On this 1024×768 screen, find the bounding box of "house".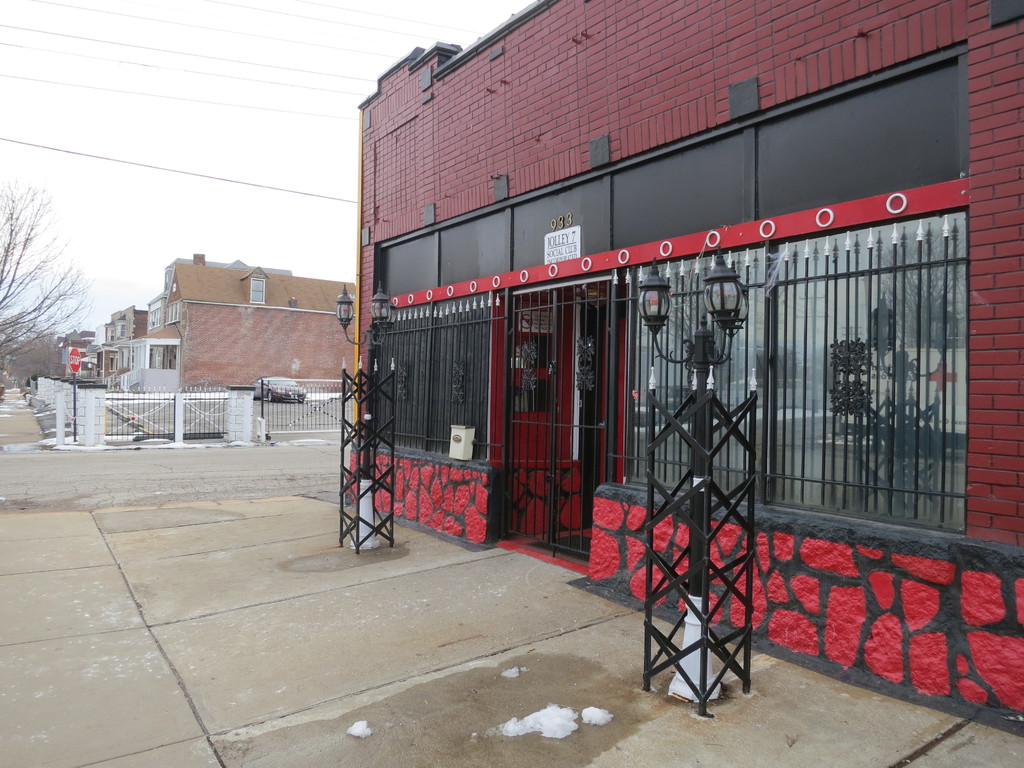
Bounding box: <box>101,312,149,396</box>.
